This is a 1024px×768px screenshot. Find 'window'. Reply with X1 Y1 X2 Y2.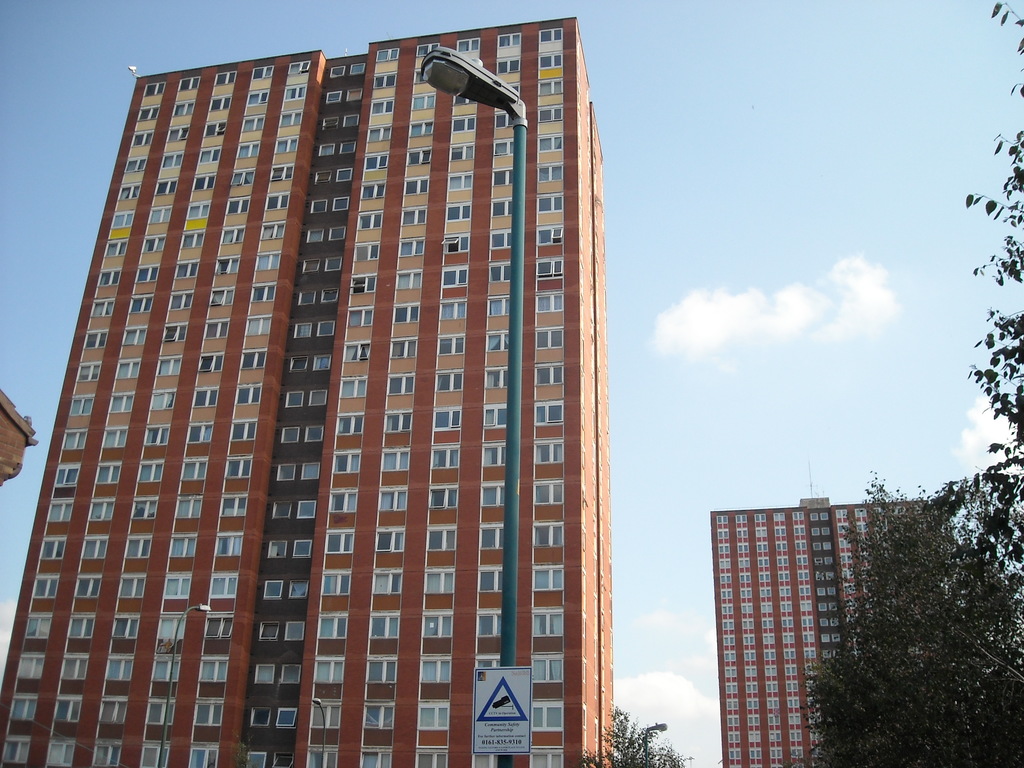
209 572 241 601.
